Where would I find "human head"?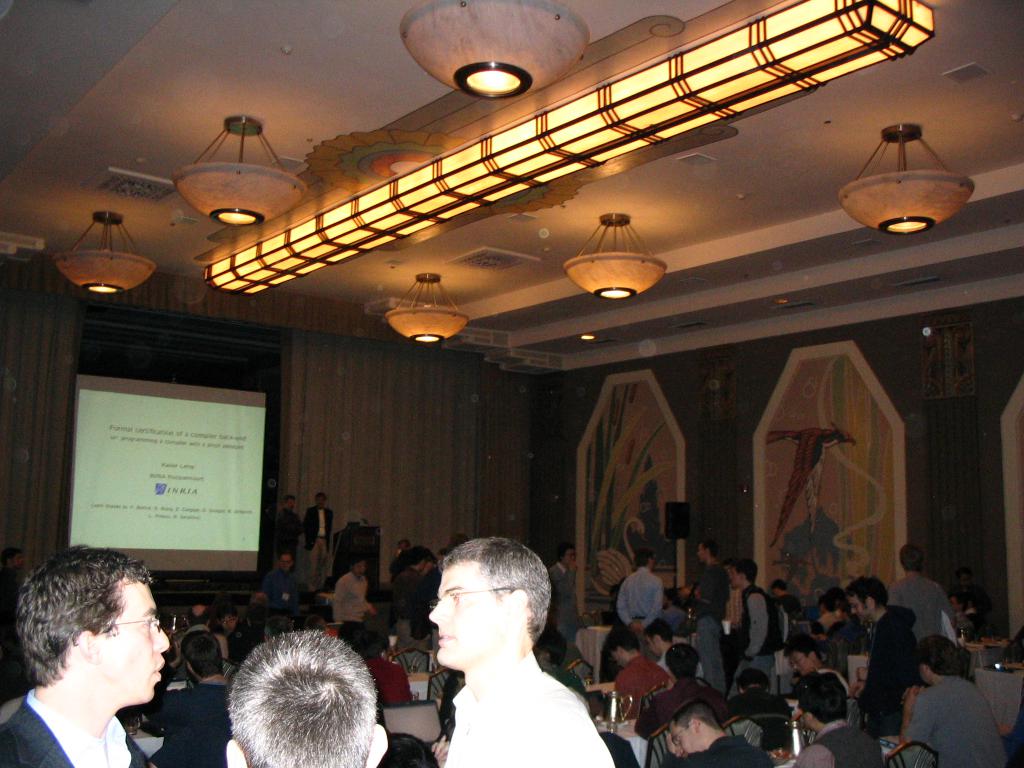
At 646,620,671,657.
